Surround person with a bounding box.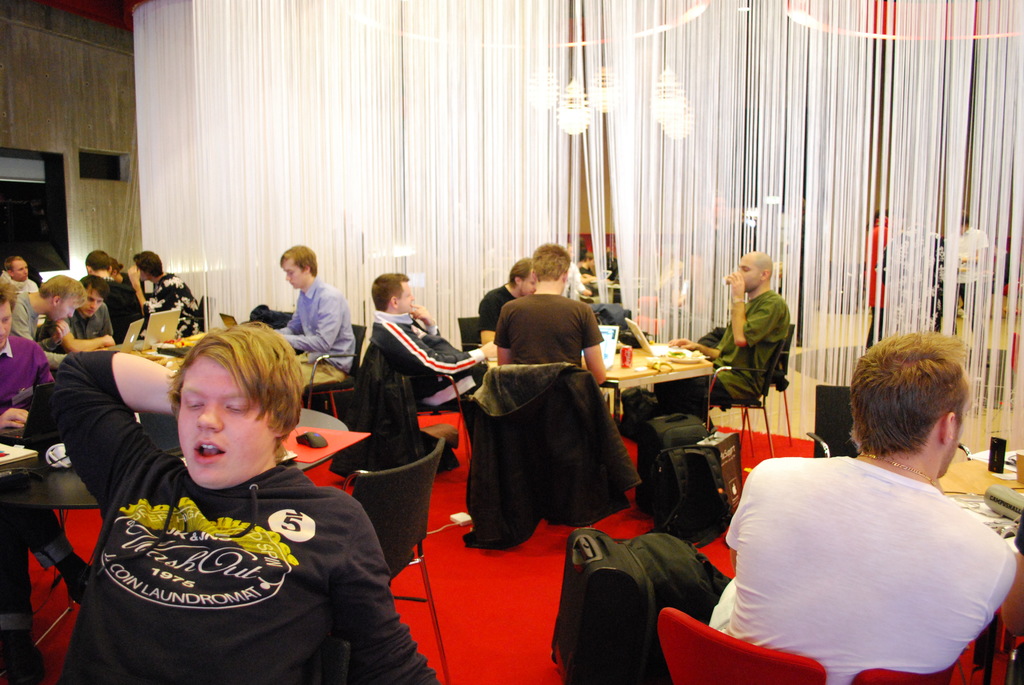
box(0, 258, 38, 297).
